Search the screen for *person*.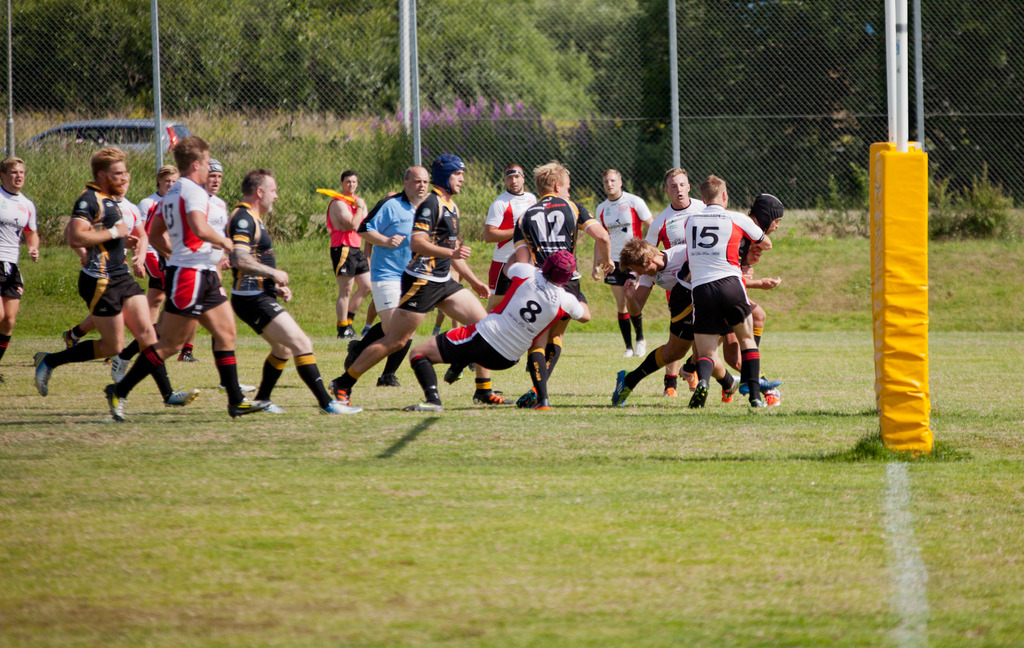
Found at (198,156,256,395).
